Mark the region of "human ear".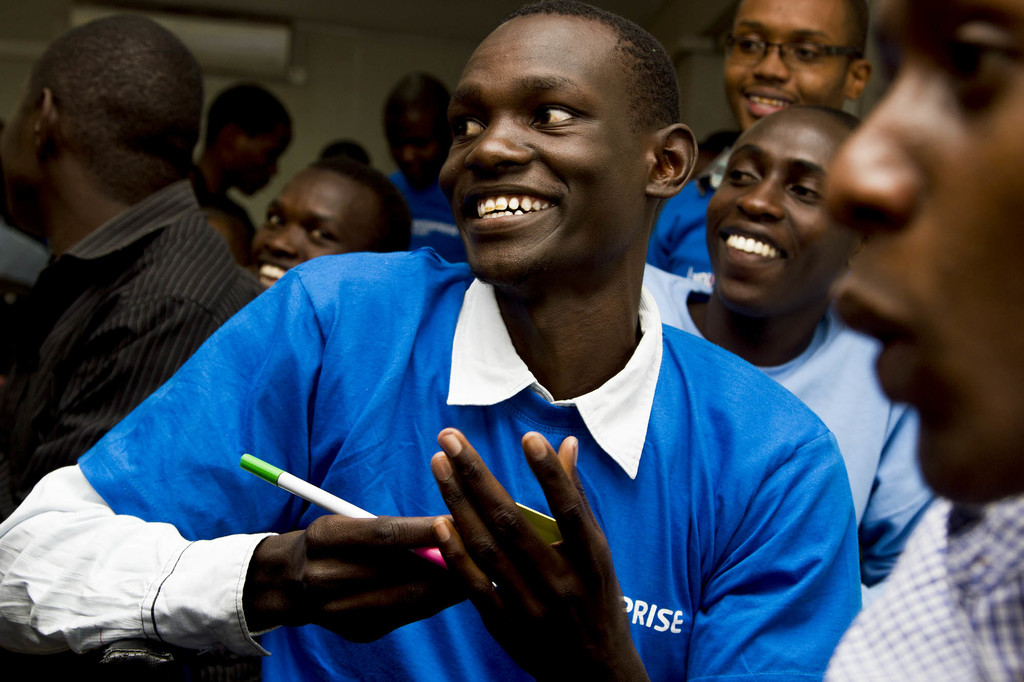
Region: locate(218, 122, 228, 157).
